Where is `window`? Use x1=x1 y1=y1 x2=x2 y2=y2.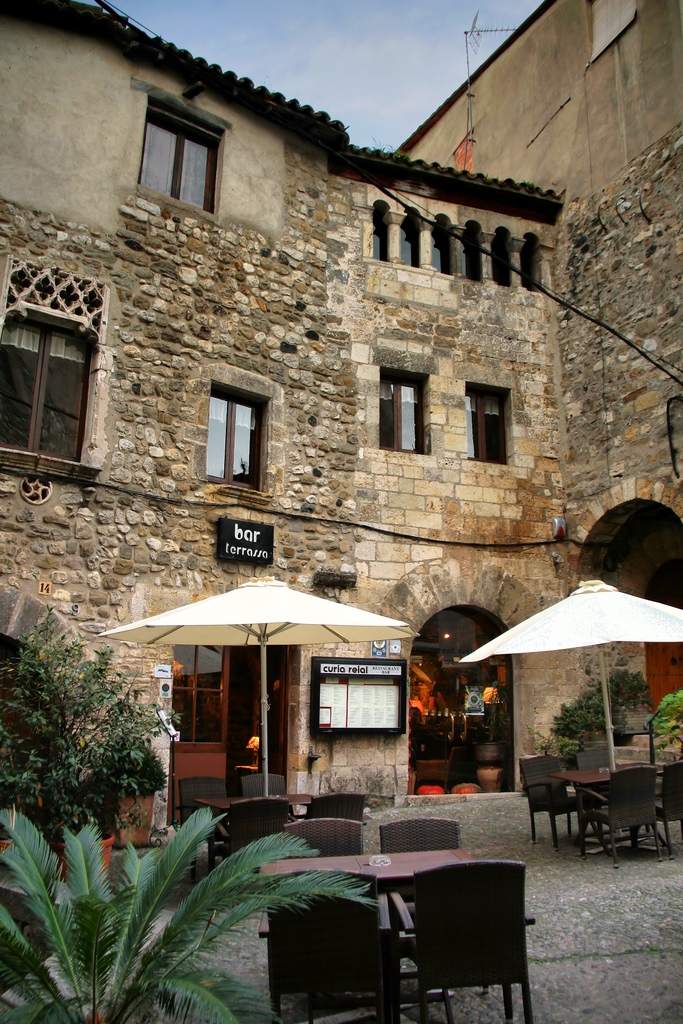
x1=519 y1=237 x2=544 y2=290.
